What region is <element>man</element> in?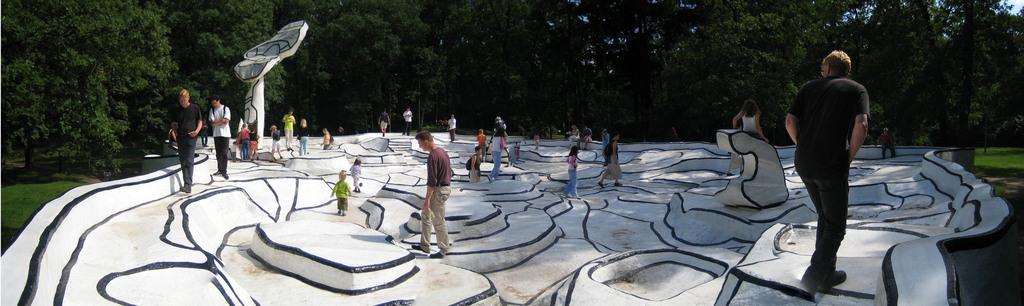
locate(787, 32, 886, 305).
